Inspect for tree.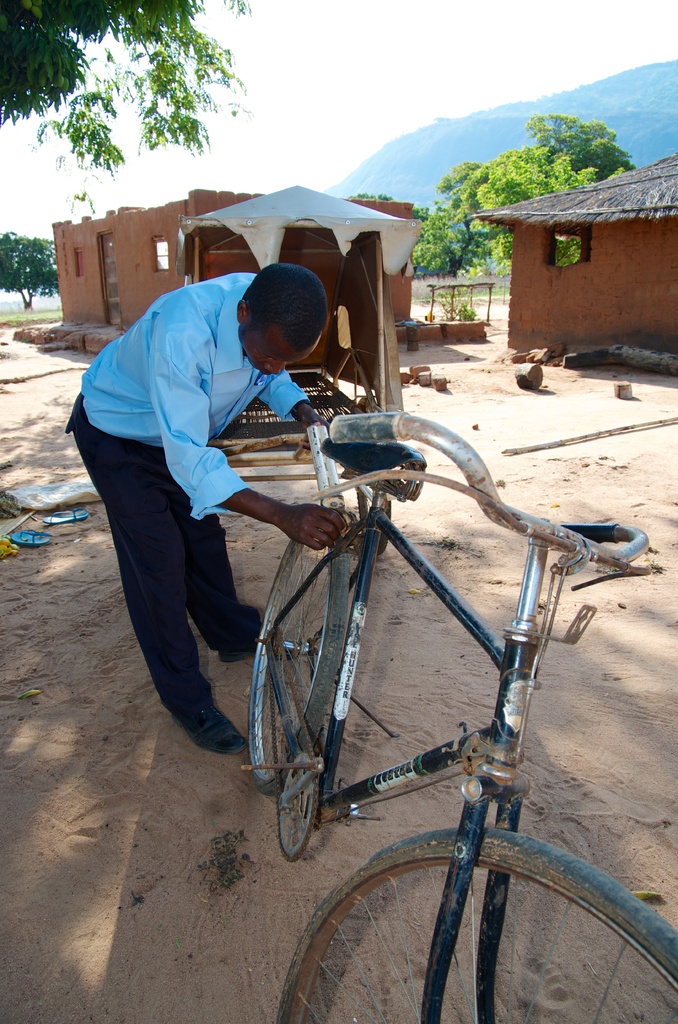
Inspection: <box>344,194,439,227</box>.
